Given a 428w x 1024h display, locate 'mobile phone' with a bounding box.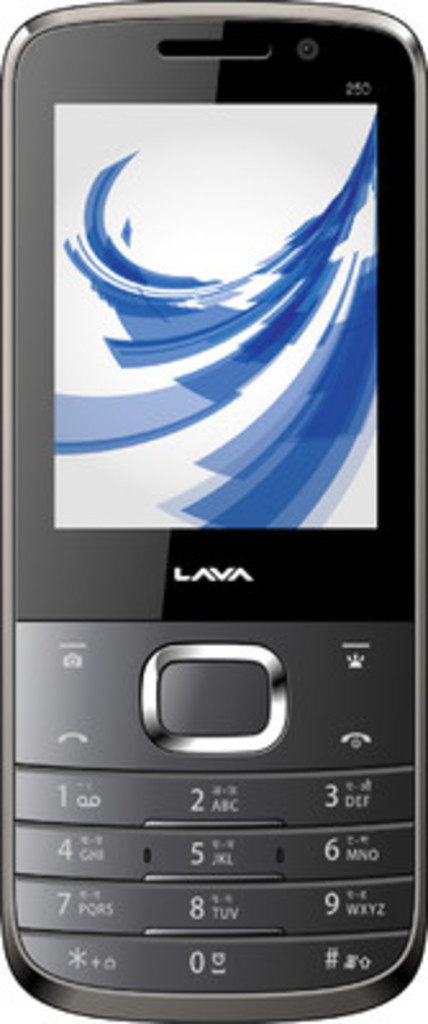
Located: region(0, 0, 425, 1021).
